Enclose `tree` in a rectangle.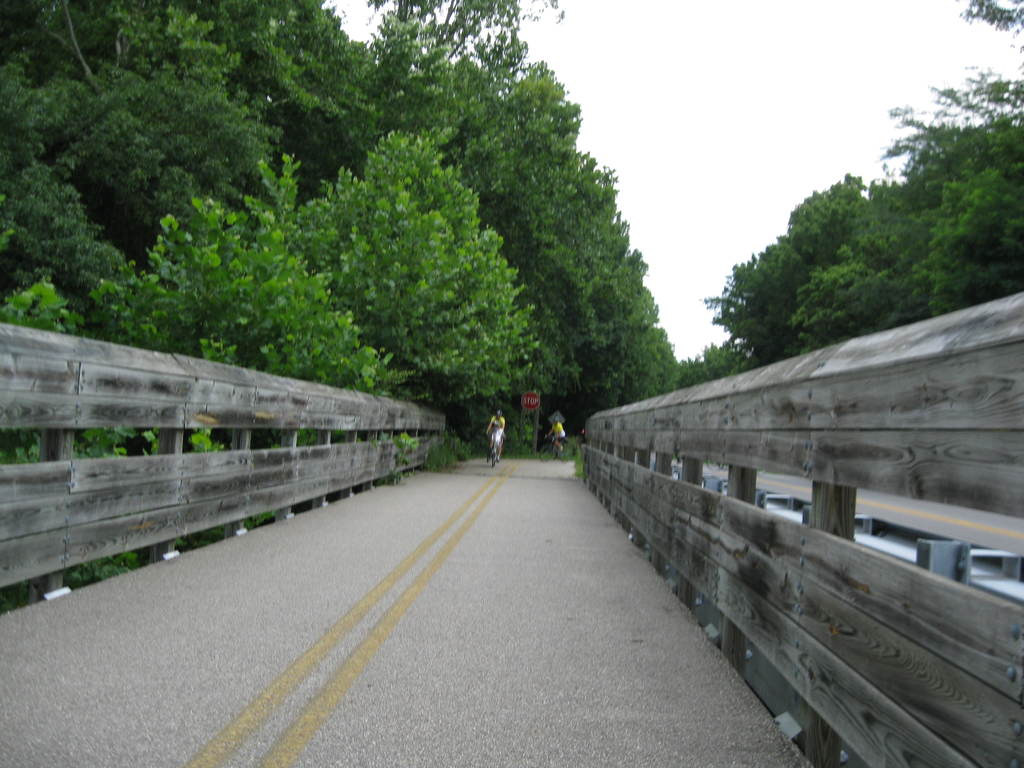
bbox=(299, 133, 544, 410).
